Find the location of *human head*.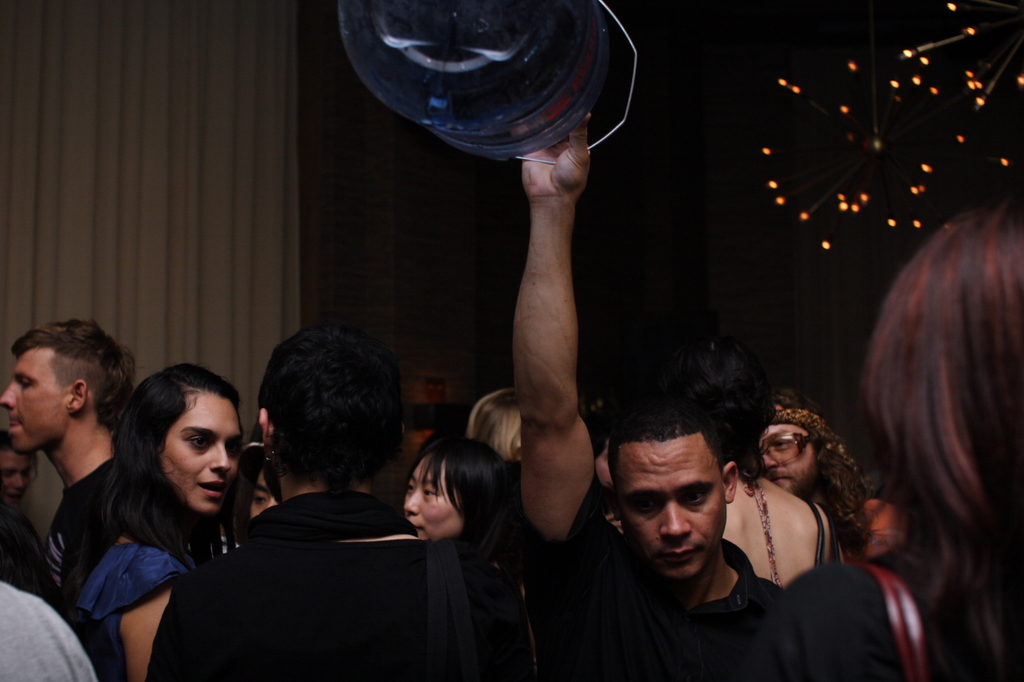
Location: BBox(403, 432, 509, 541).
